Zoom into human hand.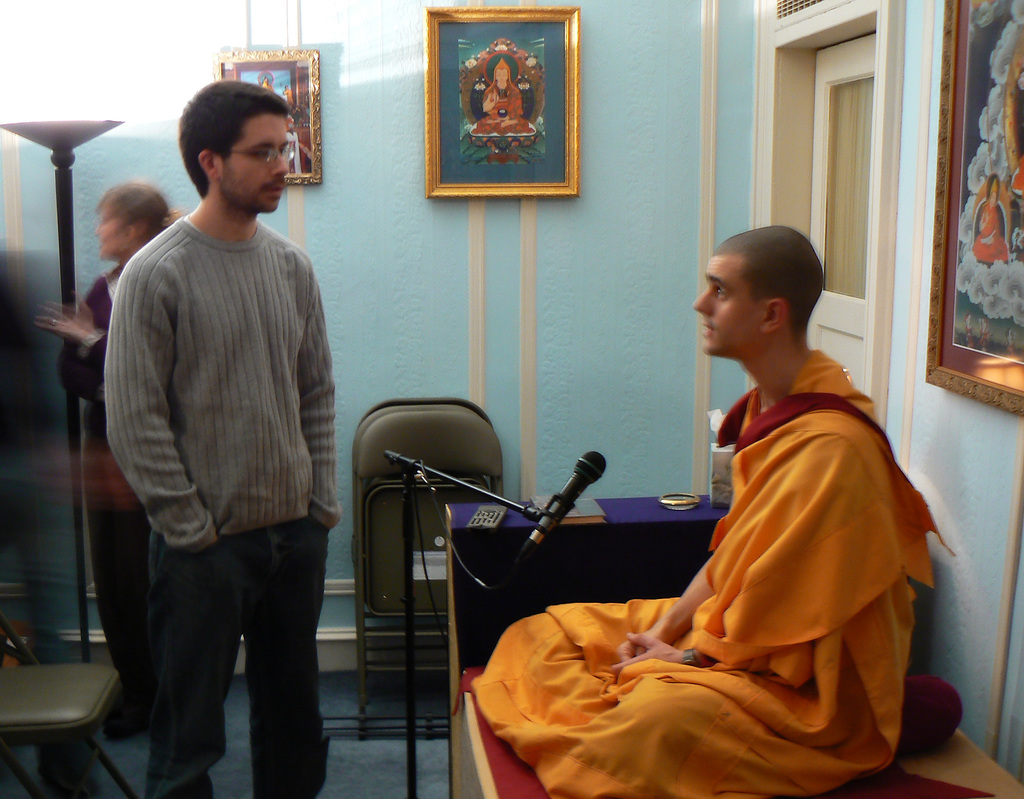
Zoom target: BBox(621, 622, 684, 667).
